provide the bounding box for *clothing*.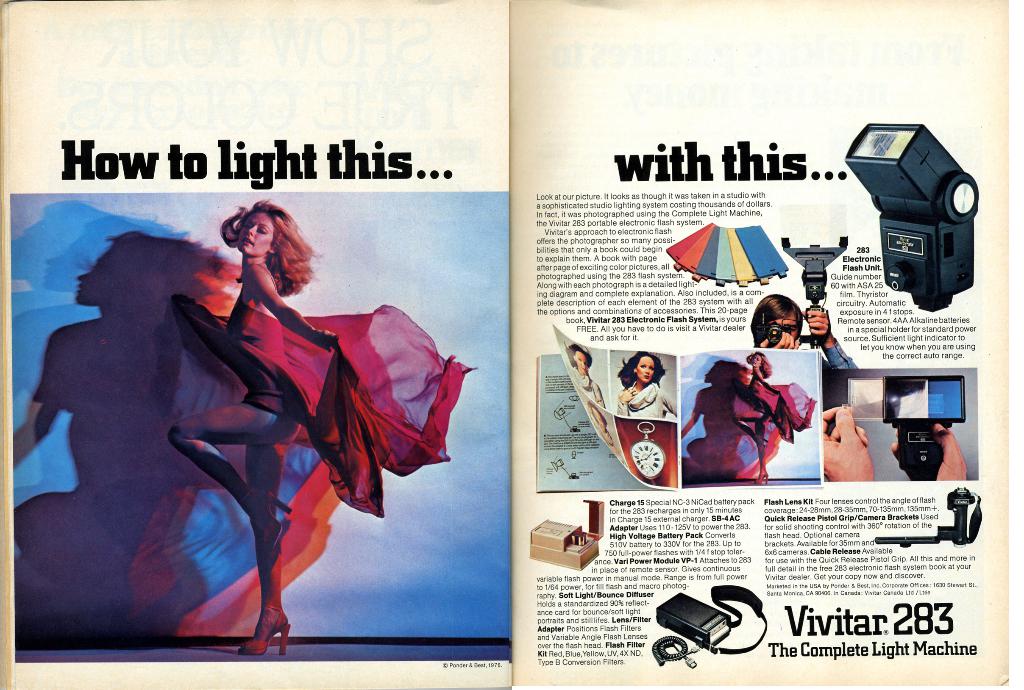
[680, 379, 795, 481].
